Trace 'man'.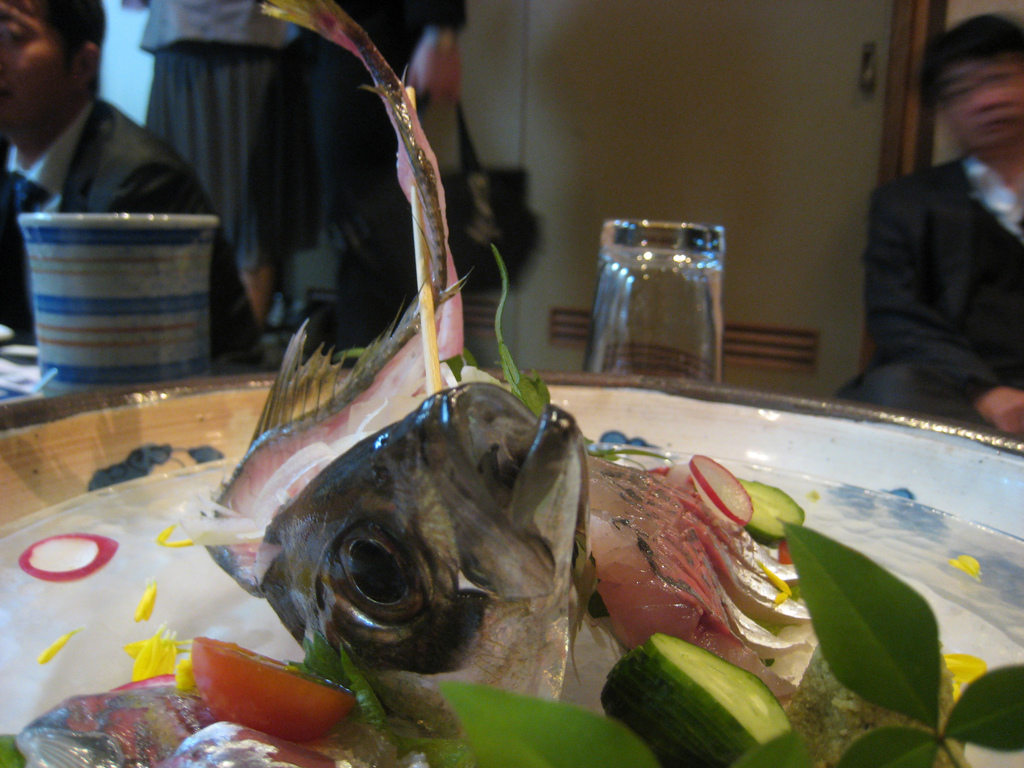
Traced to bbox=(0, 29, 200, 232).
